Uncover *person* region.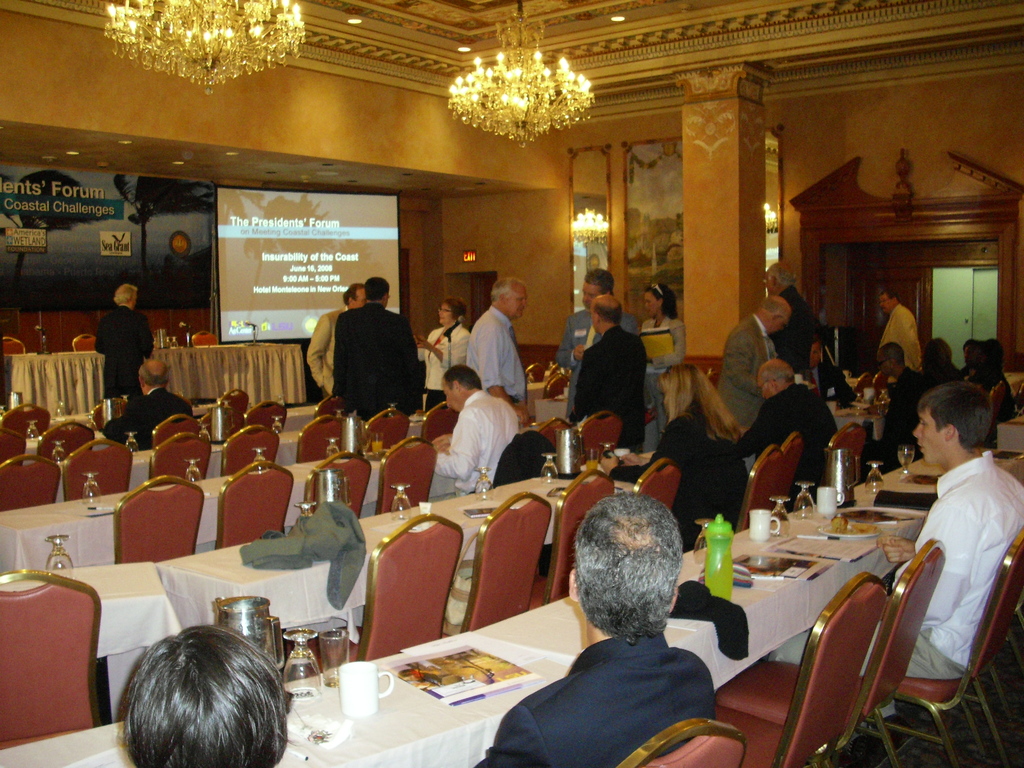
Uncovered: left=561, top=270, right=638, bottom=378.
